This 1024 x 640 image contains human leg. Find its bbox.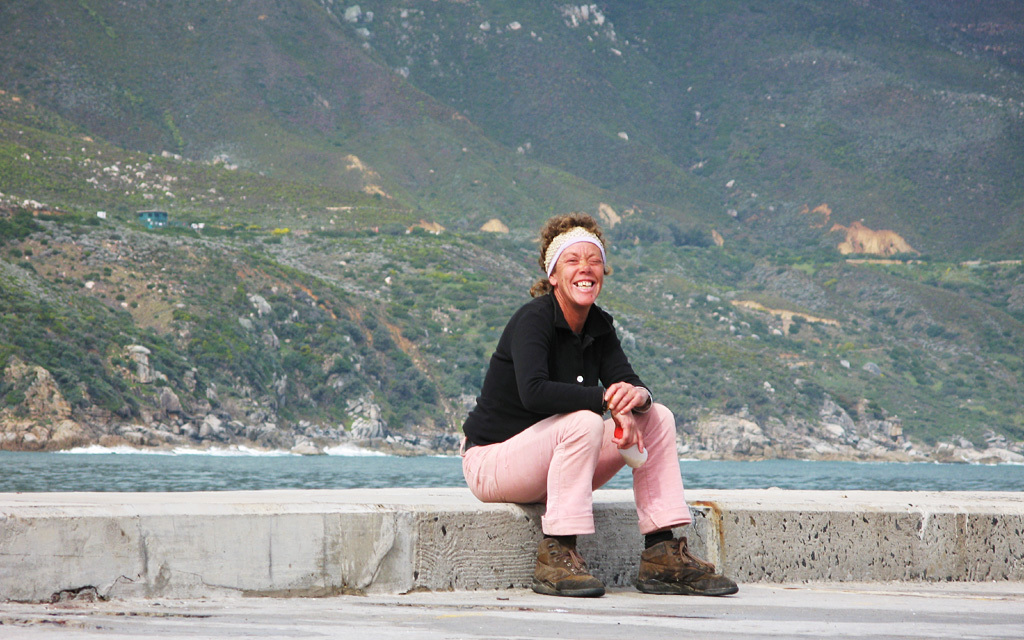
bbox(461, 409, 598, 594).
